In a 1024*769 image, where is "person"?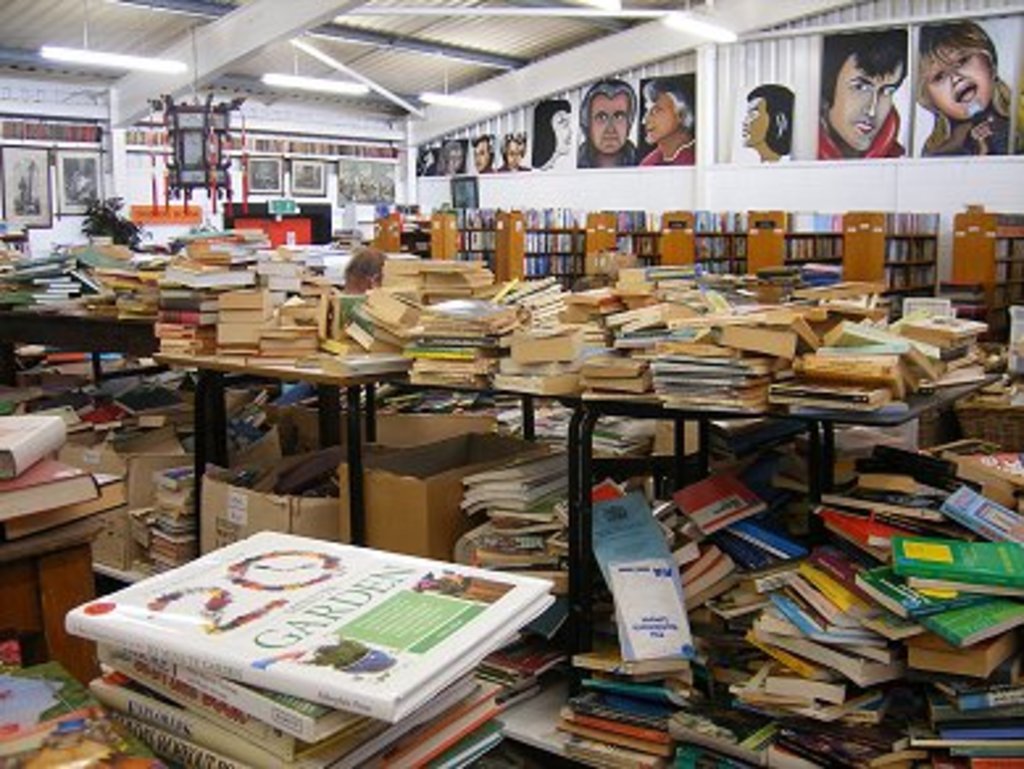
637,76,695,166.
